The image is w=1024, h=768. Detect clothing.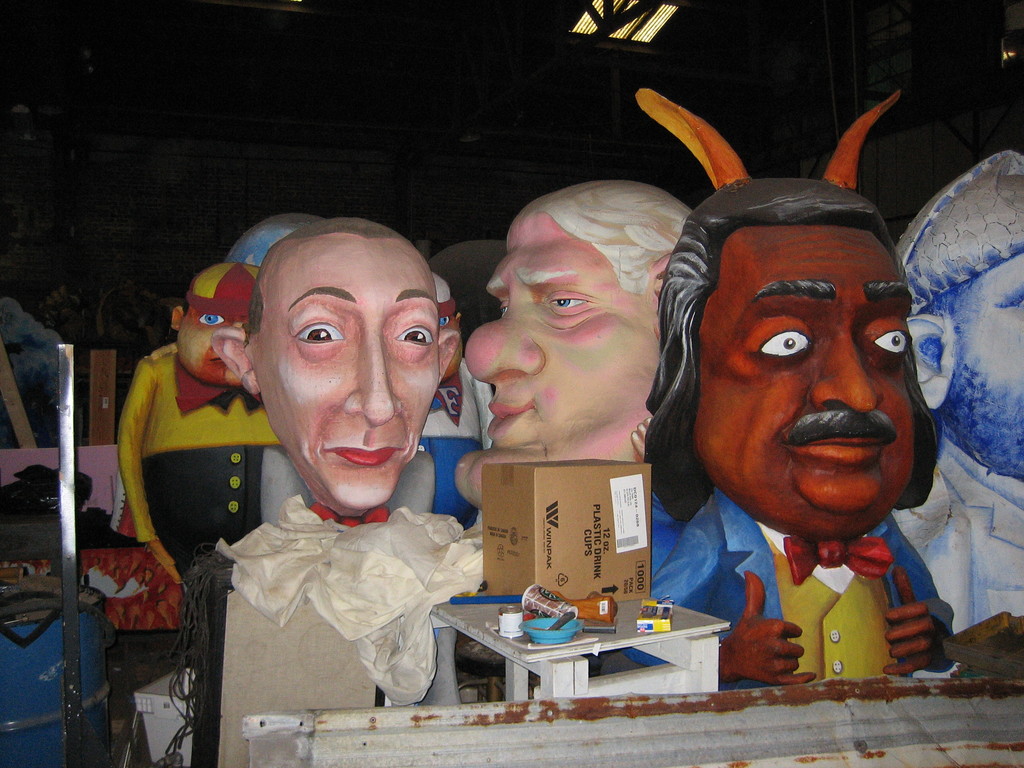
Detection: pyautogui.locateOnScreen(113, 323, 279, 589).
